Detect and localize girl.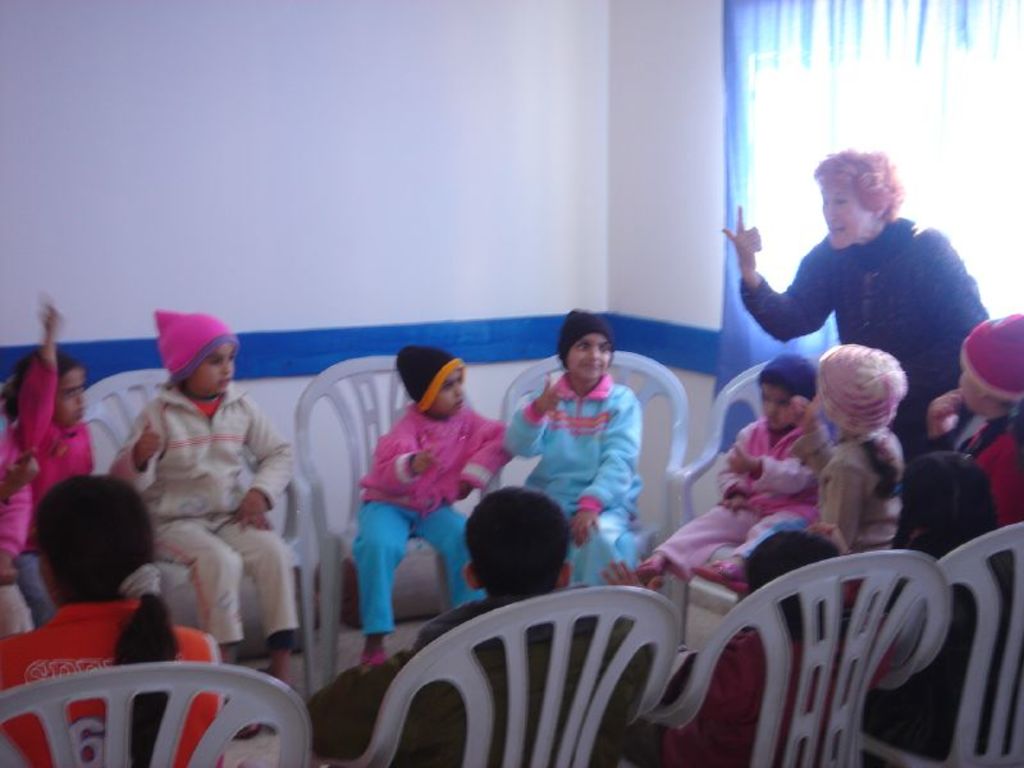
Localized at [left=819, top=342, right=905, bottom=605].
